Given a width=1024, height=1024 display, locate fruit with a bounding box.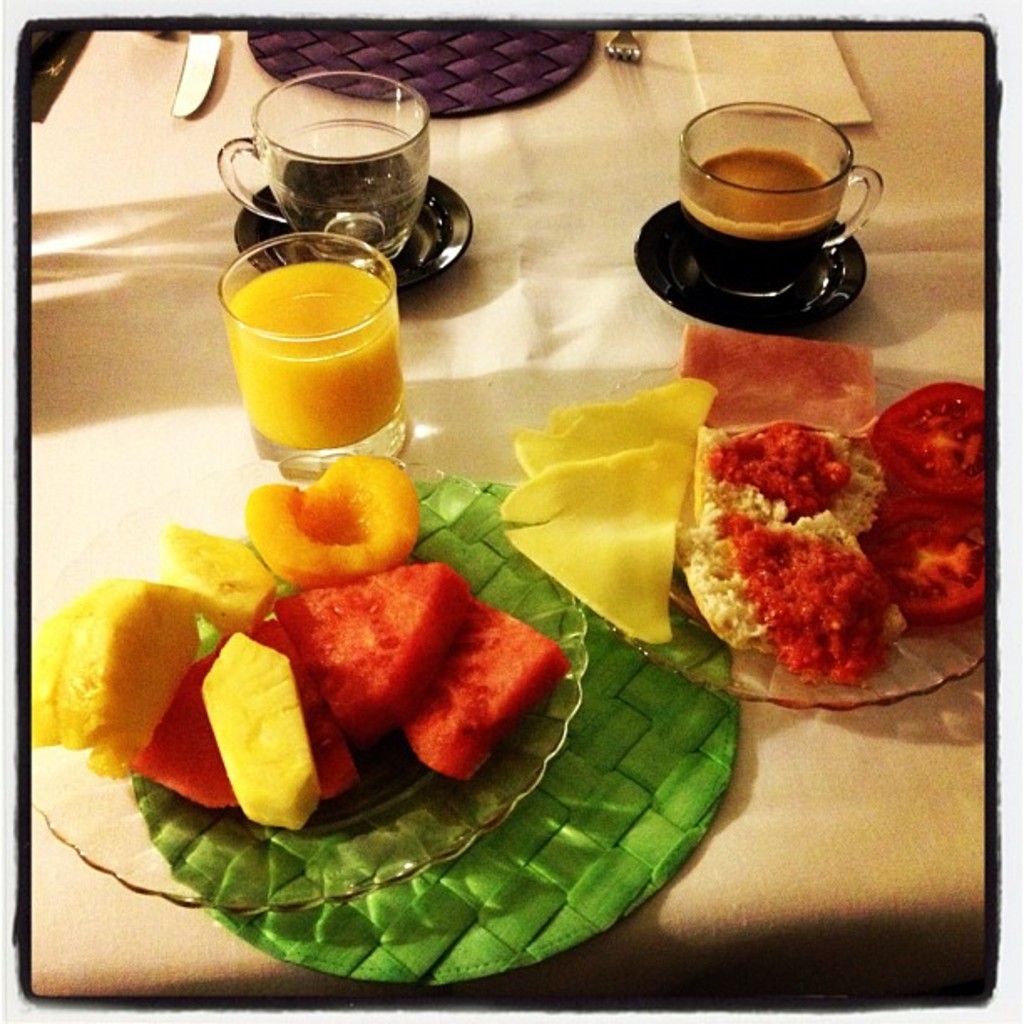
Located: <box>271,452,430,554</box>.
